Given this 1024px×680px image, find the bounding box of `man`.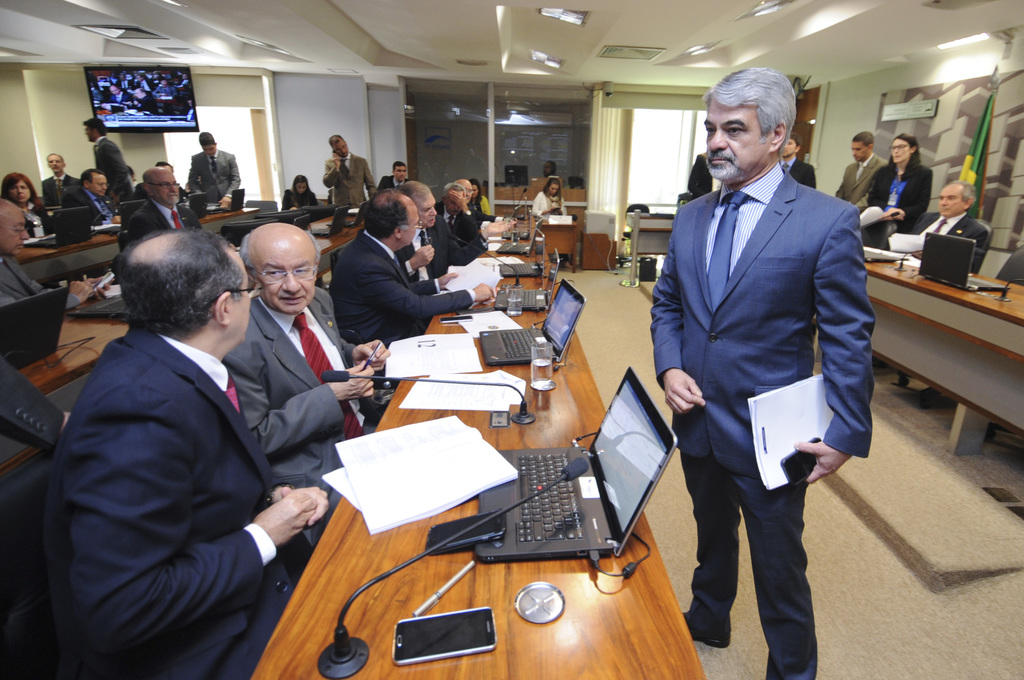
(left=64, top=171, right=124, bottom=225).
